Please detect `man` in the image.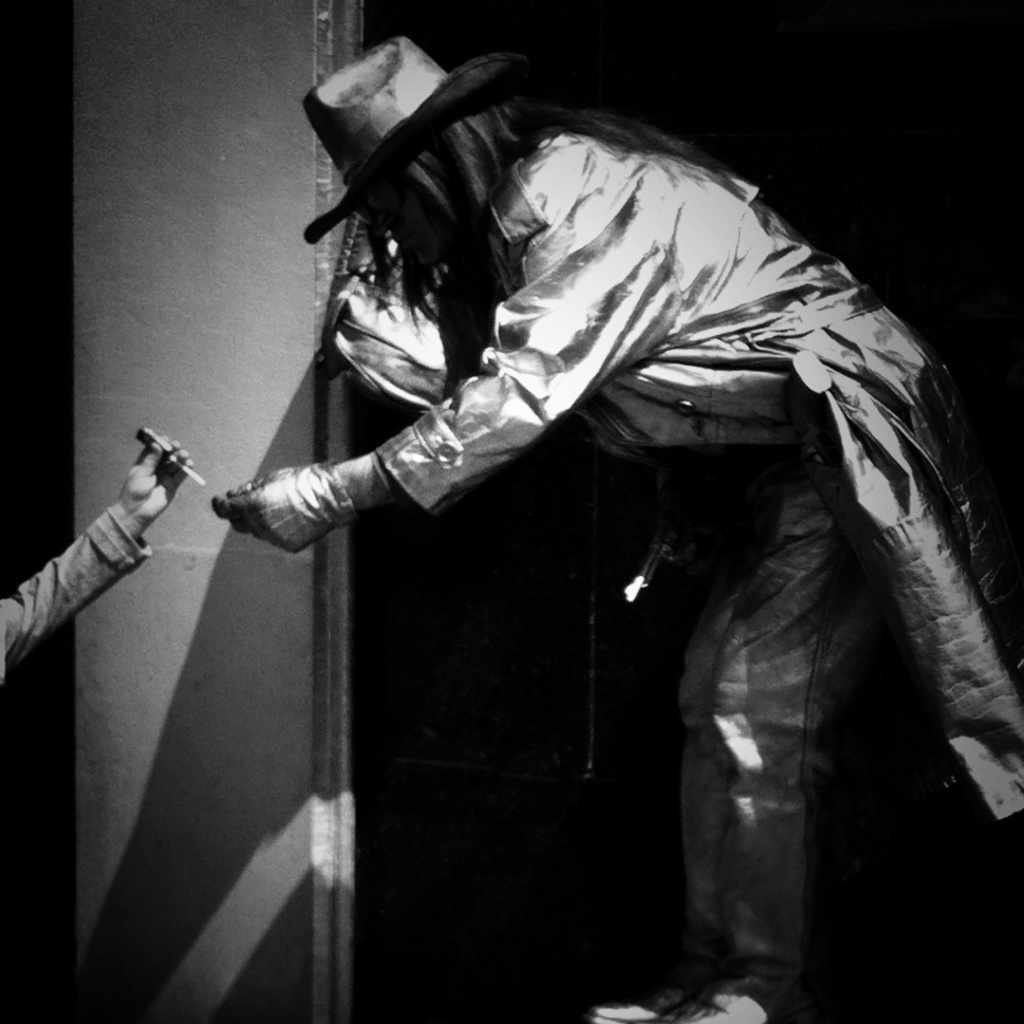
(212, 30, 1023, 1023).
